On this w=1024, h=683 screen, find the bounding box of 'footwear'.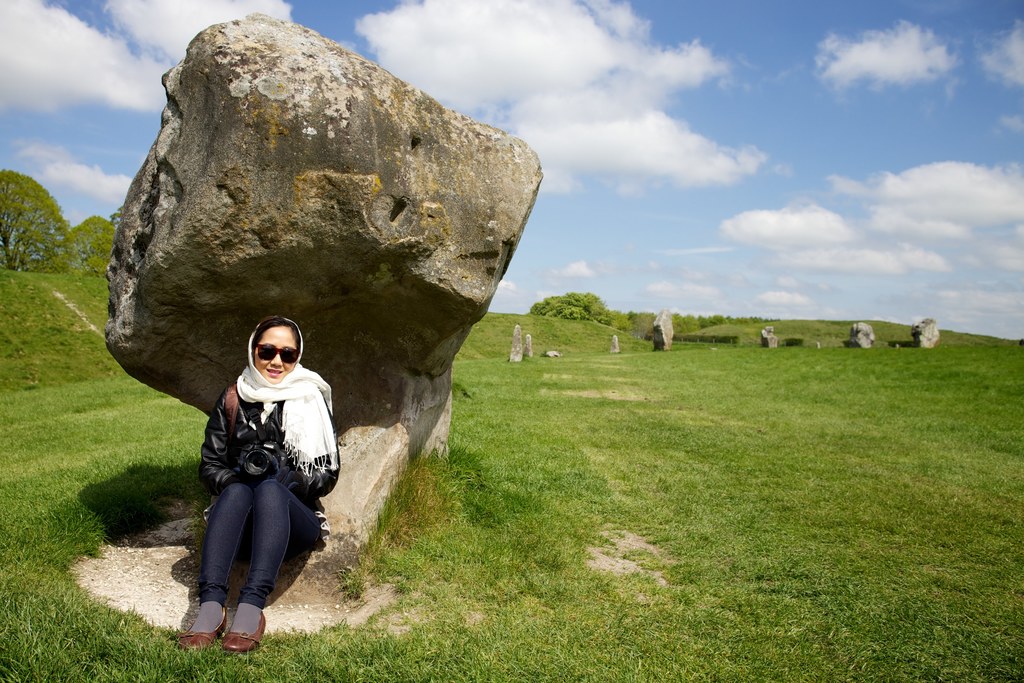
Bounding box: {"x1": 221, "y1": 605, "x2": 266, "y2": 654}.
